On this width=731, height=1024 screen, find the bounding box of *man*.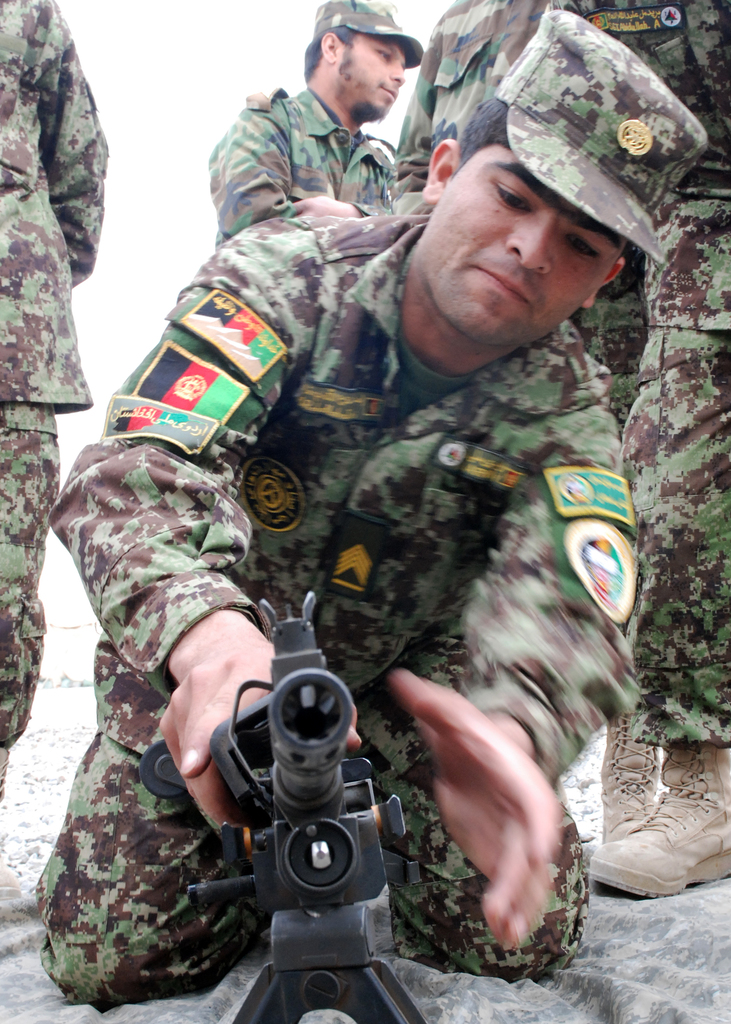
Bounding box: region(559, 0, 730, 907).
